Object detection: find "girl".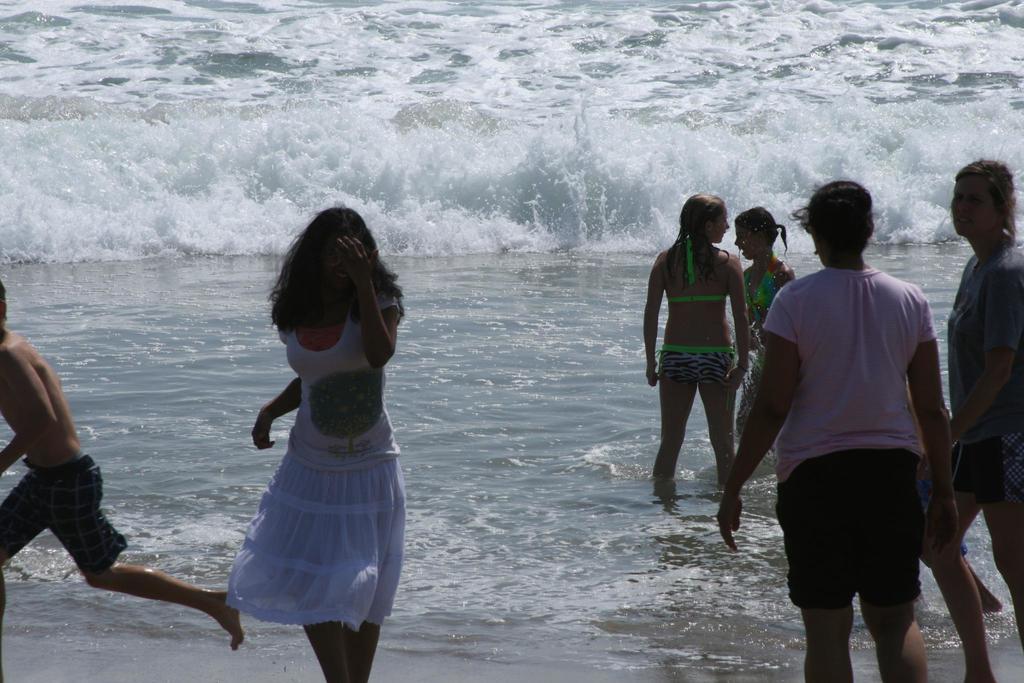
crop(644, 194, 750, 480).
